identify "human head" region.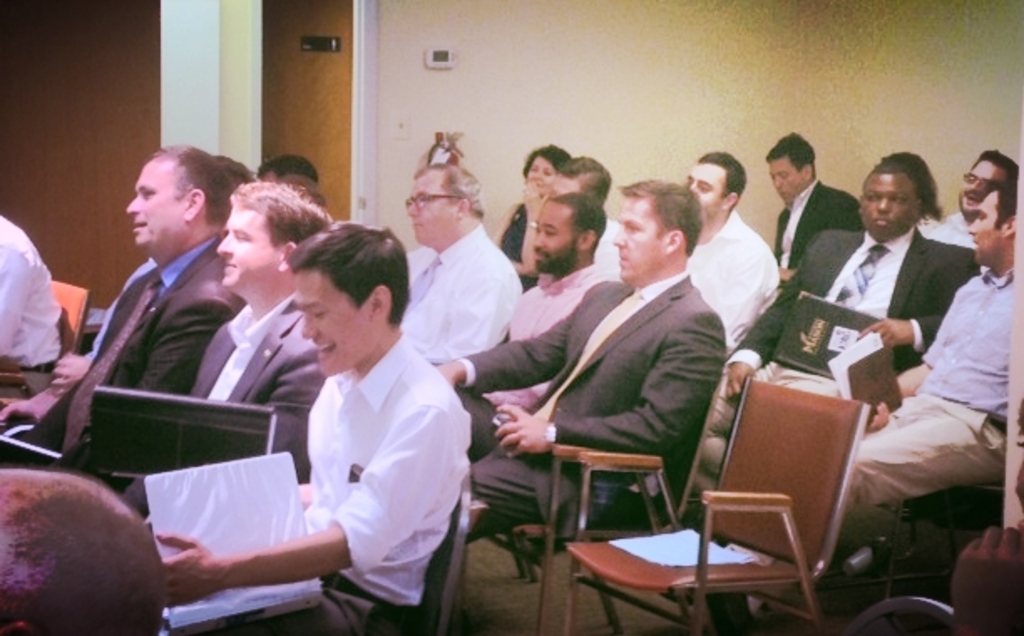
Region: (x1=517, y1=144, x2=574, y2=197).
